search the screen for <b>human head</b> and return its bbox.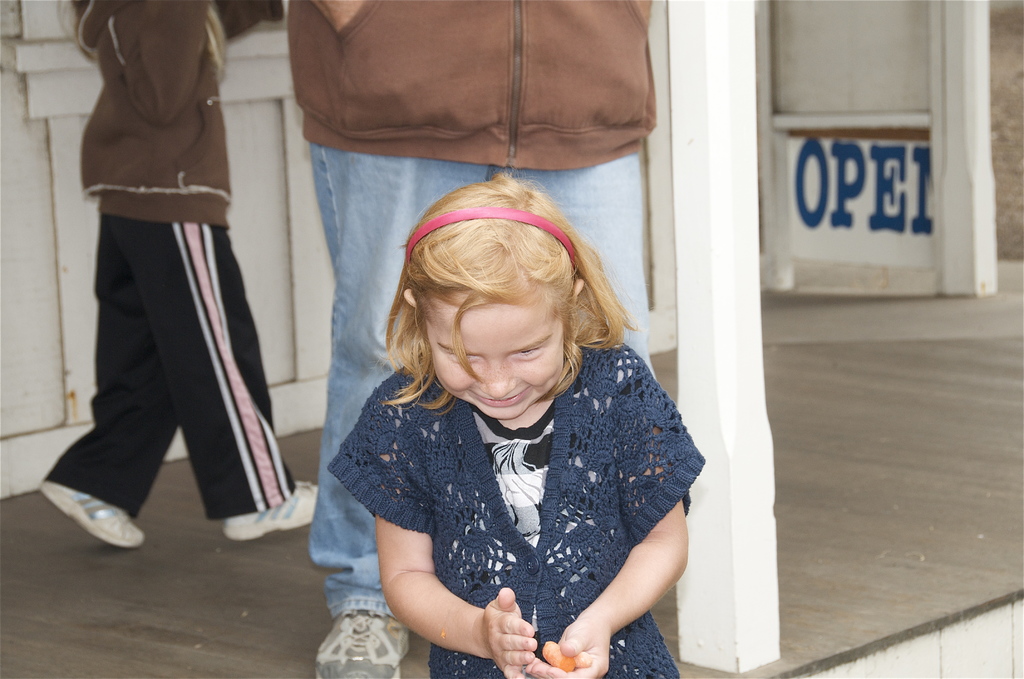
Found: BBox(396, 205, 596, 427).
